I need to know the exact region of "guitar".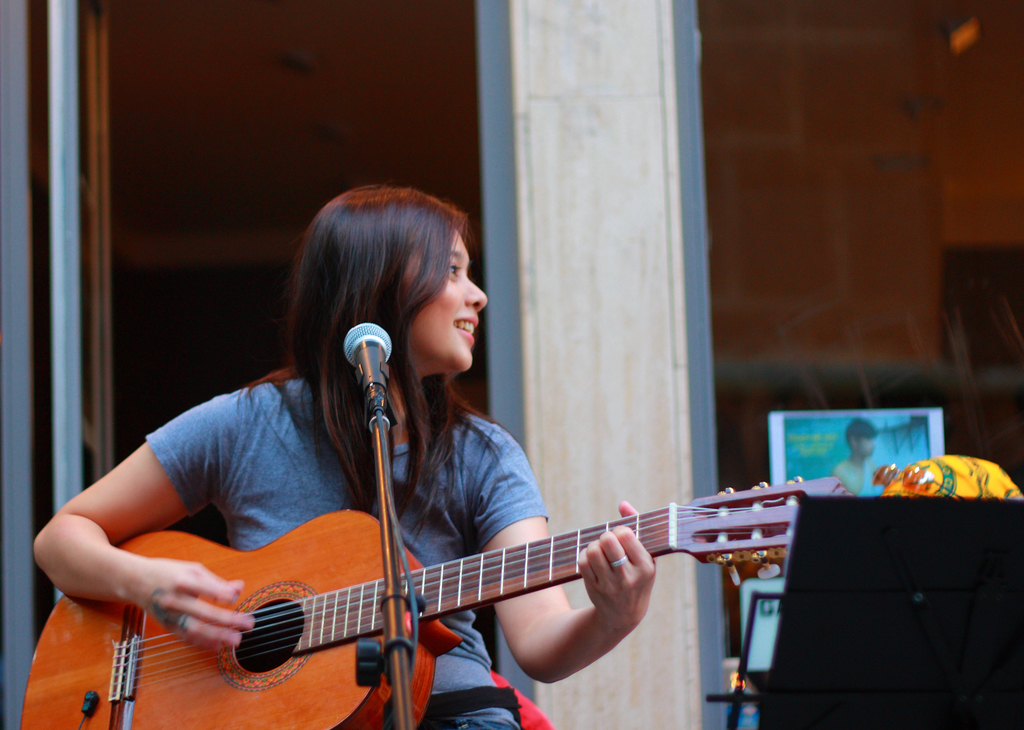
Region: pyautogui.locateOnScreen(58, 471, 877, 719).
